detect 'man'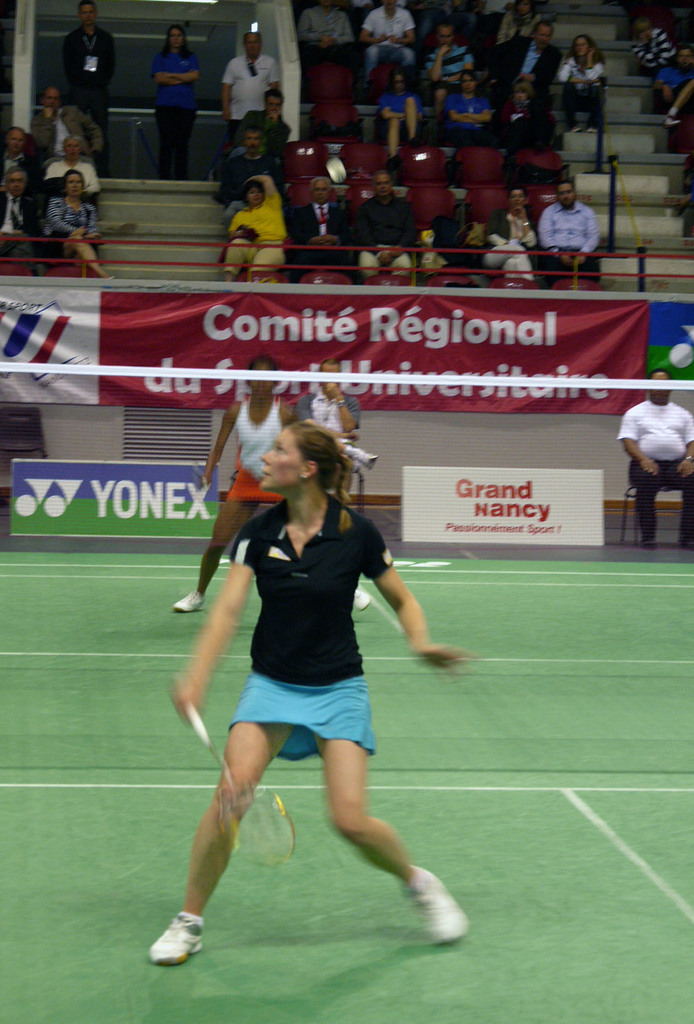
357,172,416,276
